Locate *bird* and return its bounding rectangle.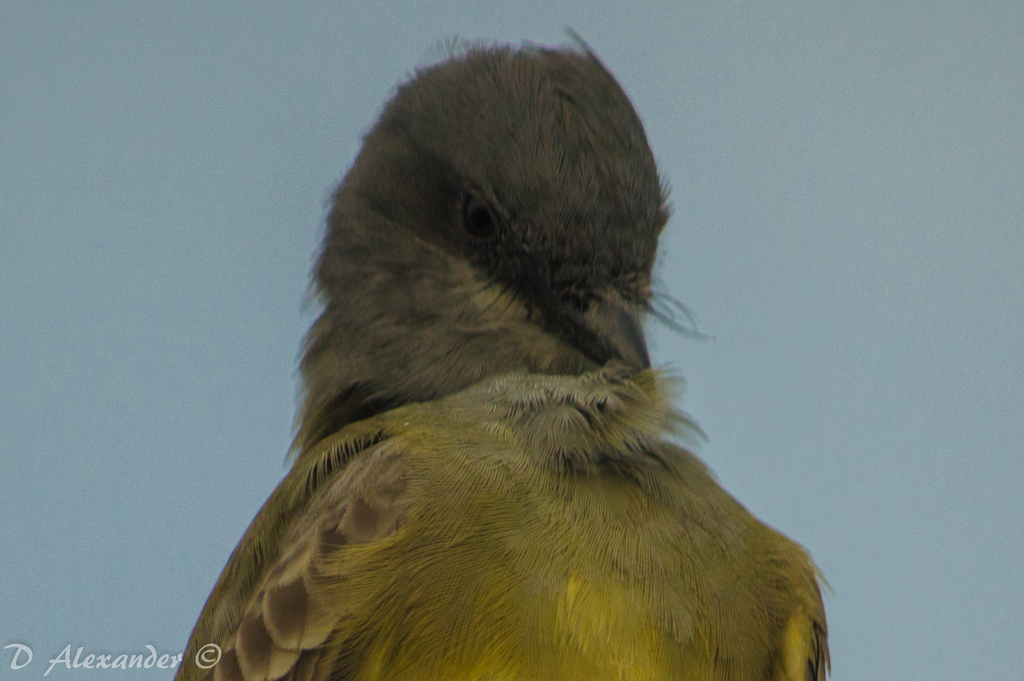
bbox=(173, 31, 824, 680).
